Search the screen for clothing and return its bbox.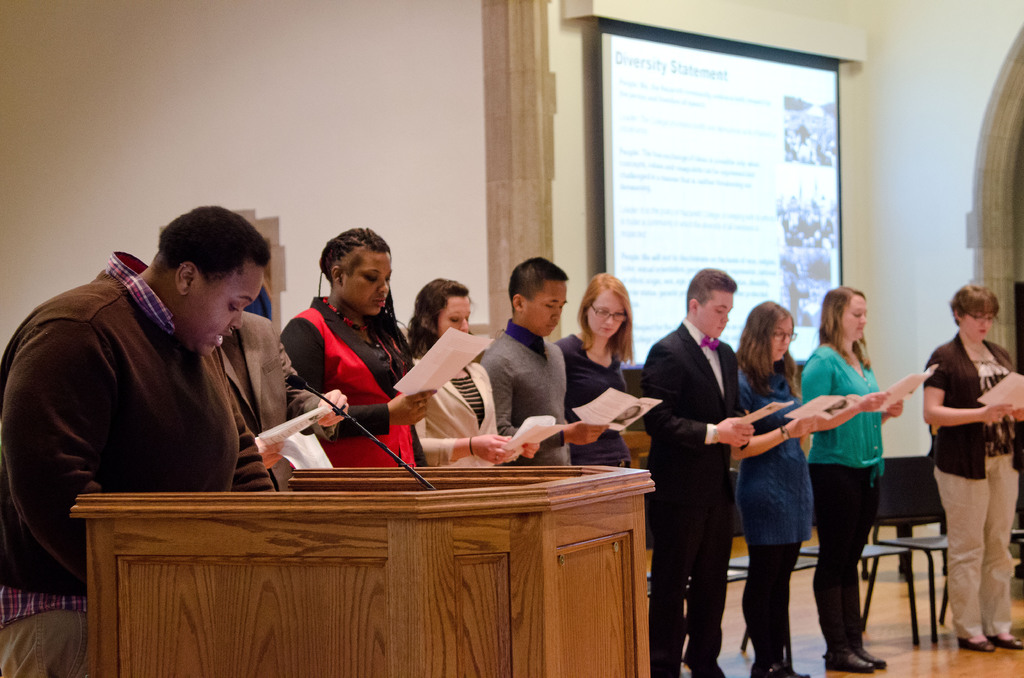
Found: rect(801, 339, 882, 646).
